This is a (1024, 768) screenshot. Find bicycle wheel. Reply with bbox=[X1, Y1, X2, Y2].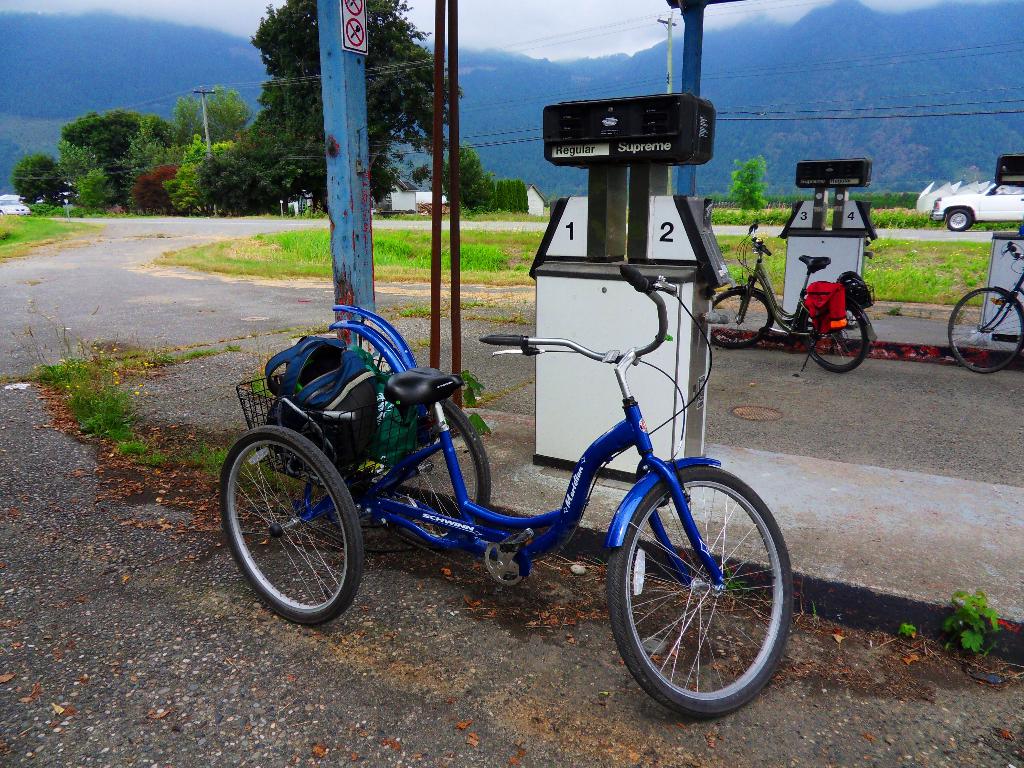
bbox=[219, 421, 366, 625].
